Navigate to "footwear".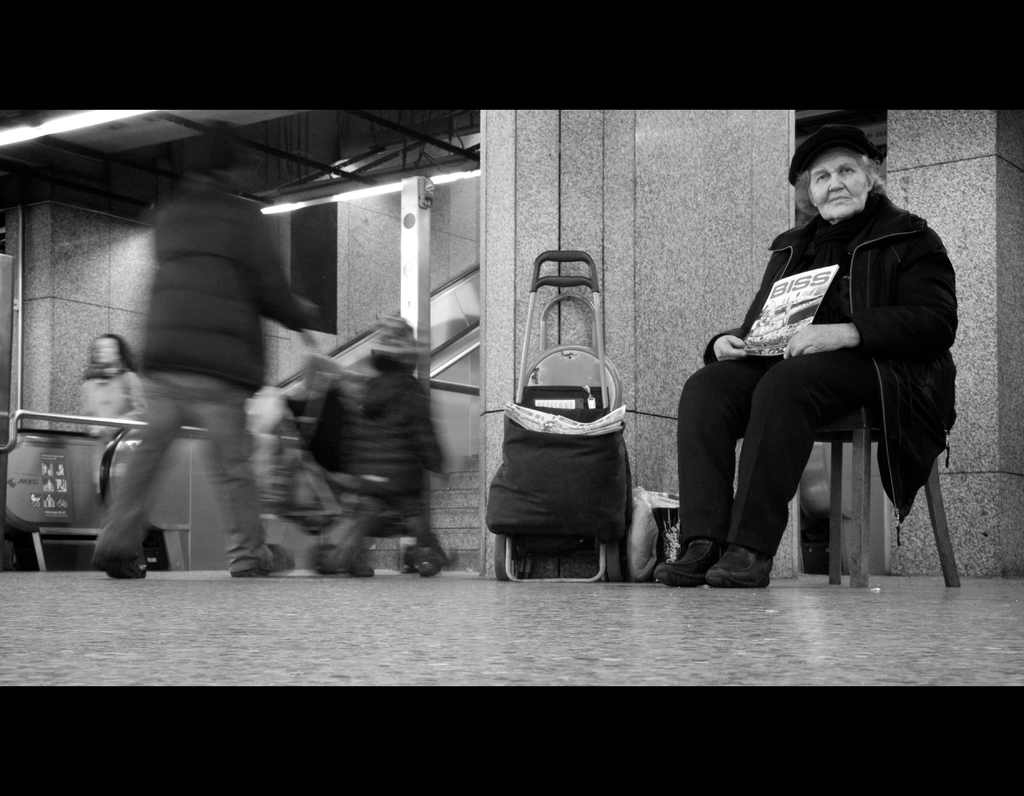
Navigation target: x1=647, y1=537, x2=723, y2=585.
